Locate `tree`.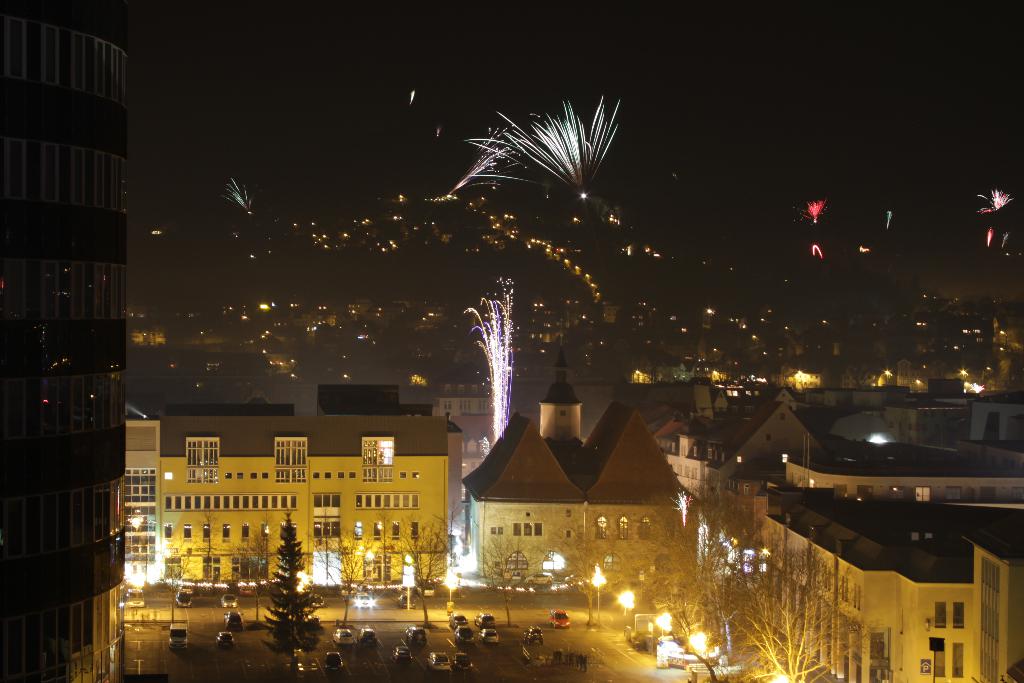
Bounding box: 478, 532, 534, 620.
